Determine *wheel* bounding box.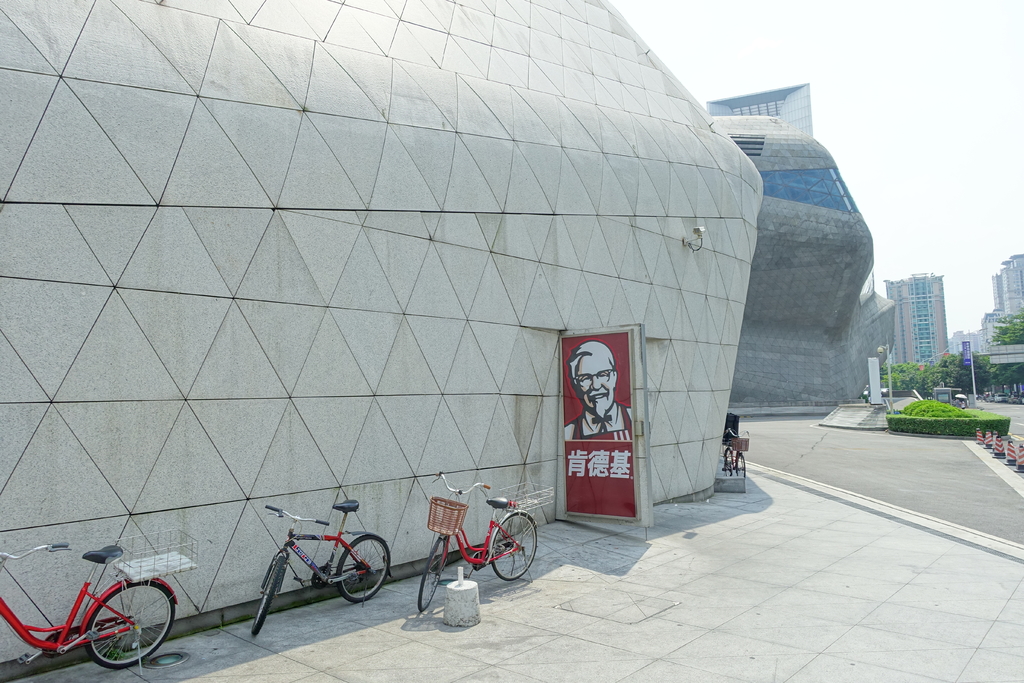
Determined: (333,534,391,603).
